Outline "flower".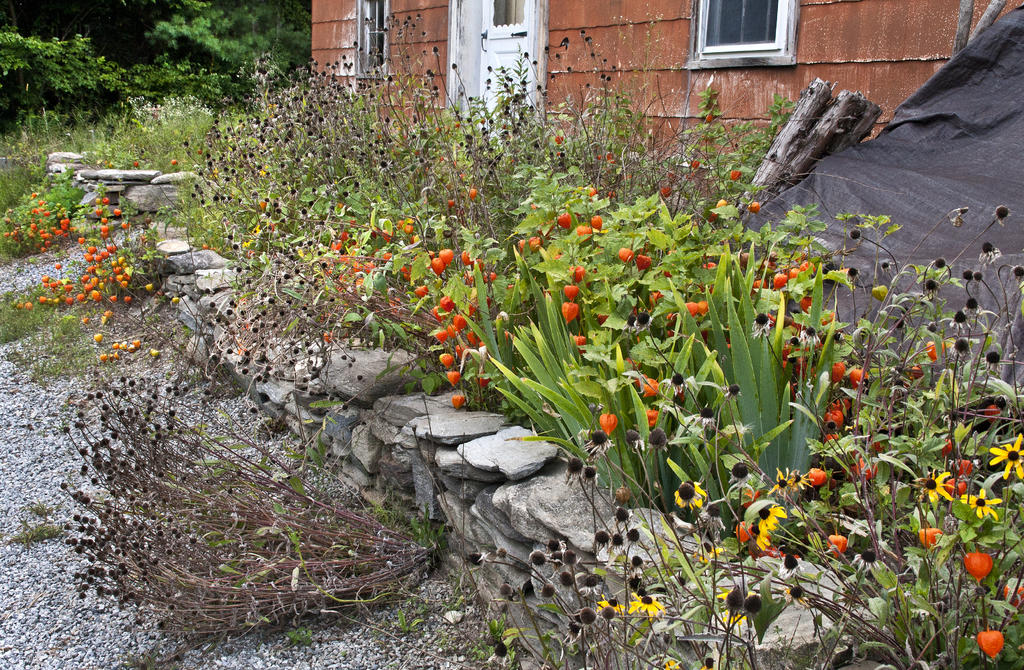
Outline: 923,338,947,361.
